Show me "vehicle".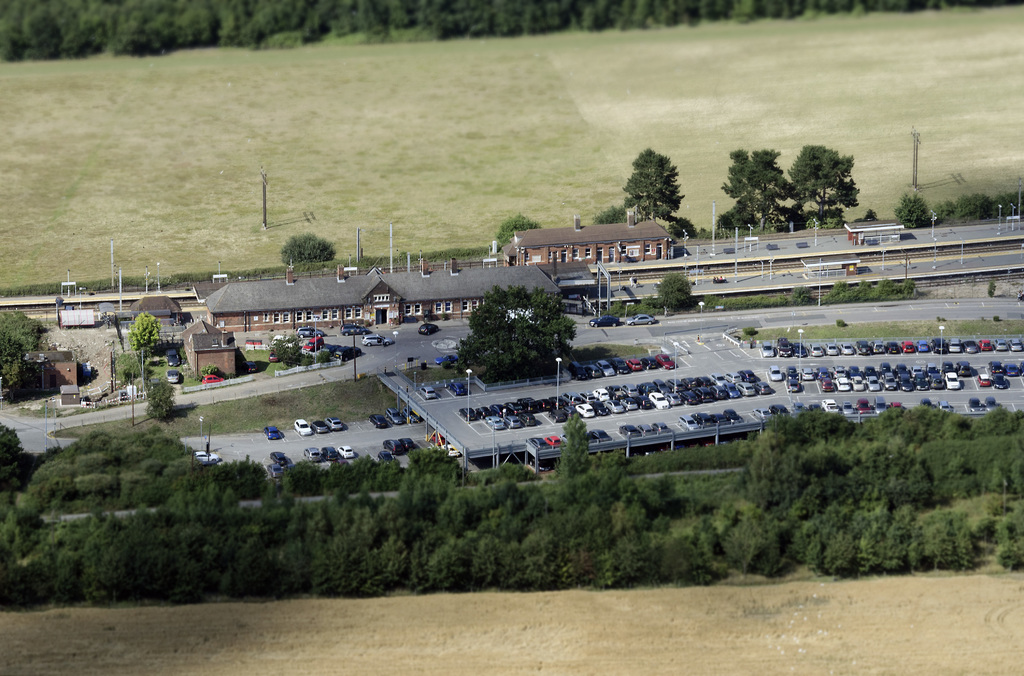
"vehicle" is here: Rect(896, 361, 909, 377).
